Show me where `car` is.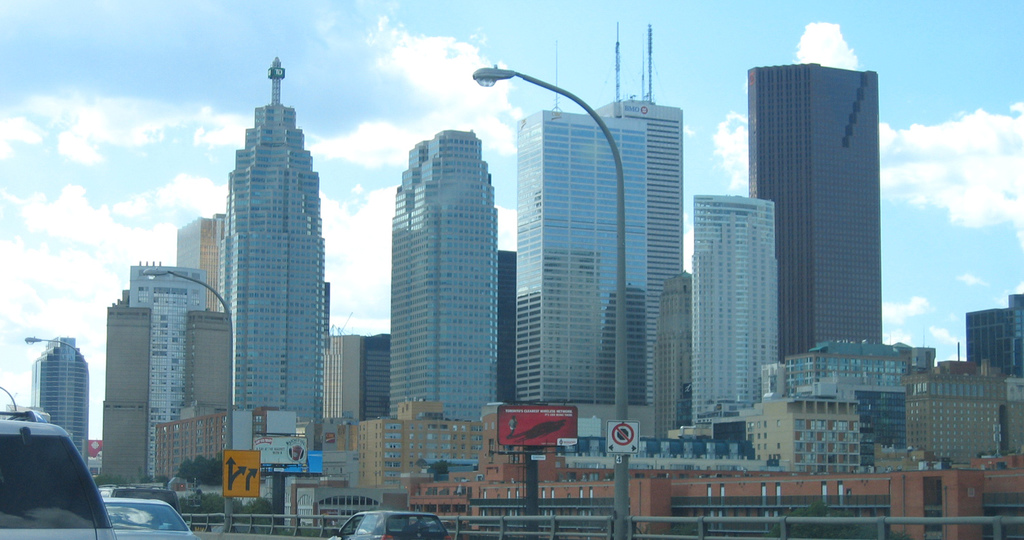
`car` is at BBox(0, 402, 112, 539).
